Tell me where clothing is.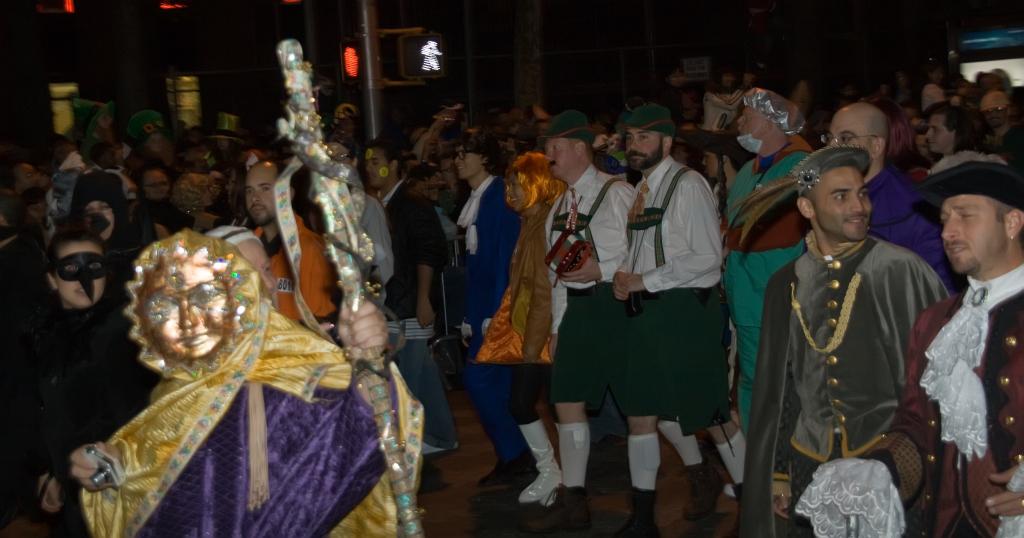
clothing is at l=393, t=320, r=455, b=434.
